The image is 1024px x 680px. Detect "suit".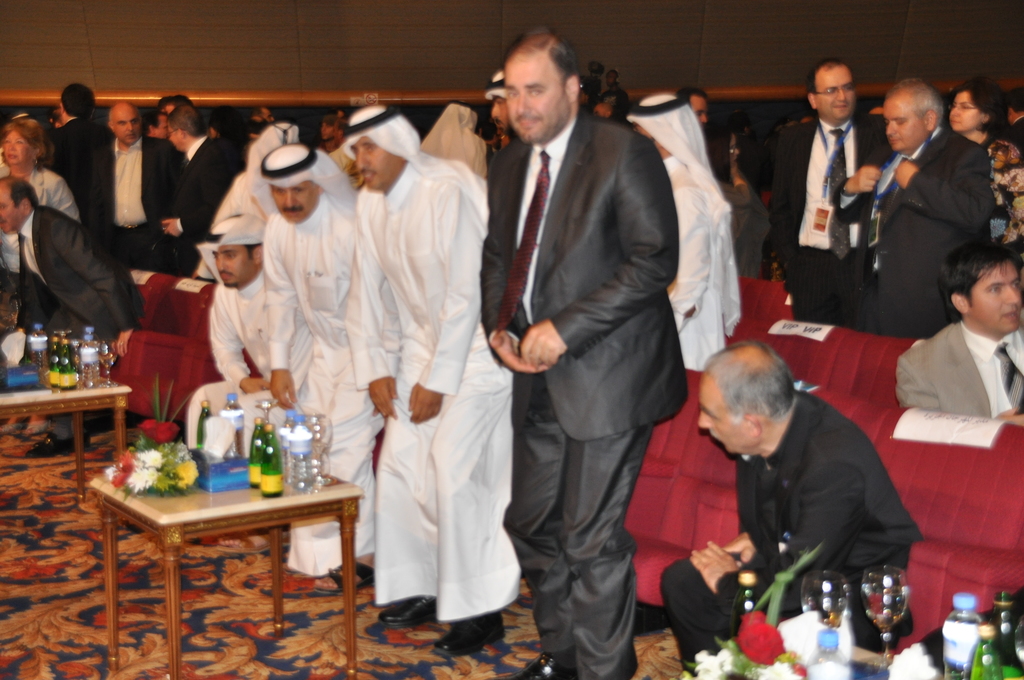
Detection: [771, 115, 882, 327].
